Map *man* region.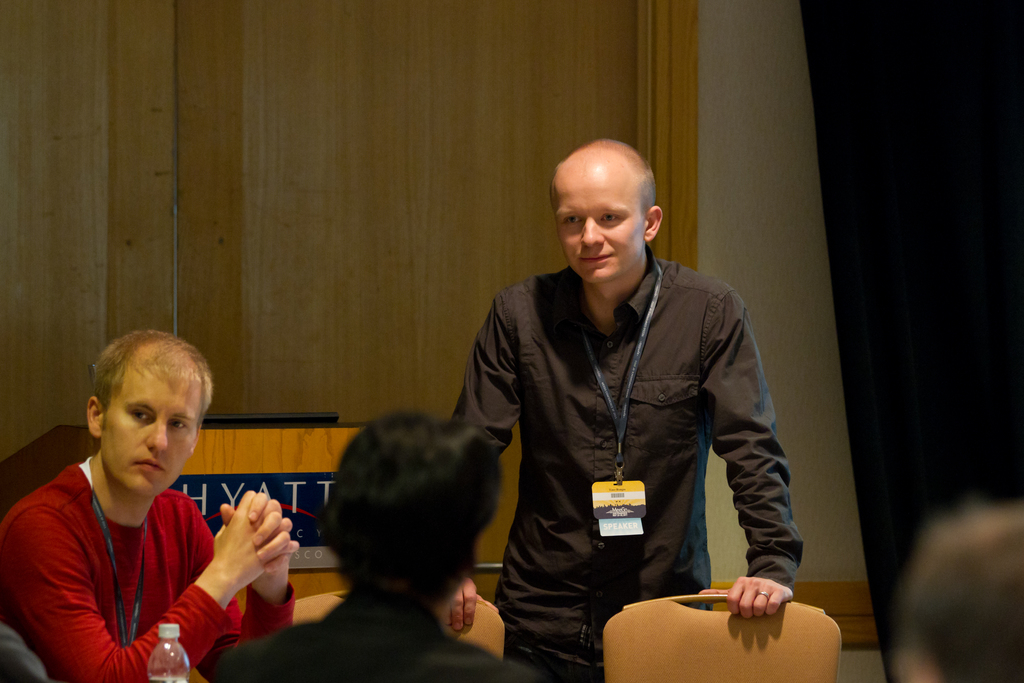
Mapped to <box>885,503,1023,682</box>.
